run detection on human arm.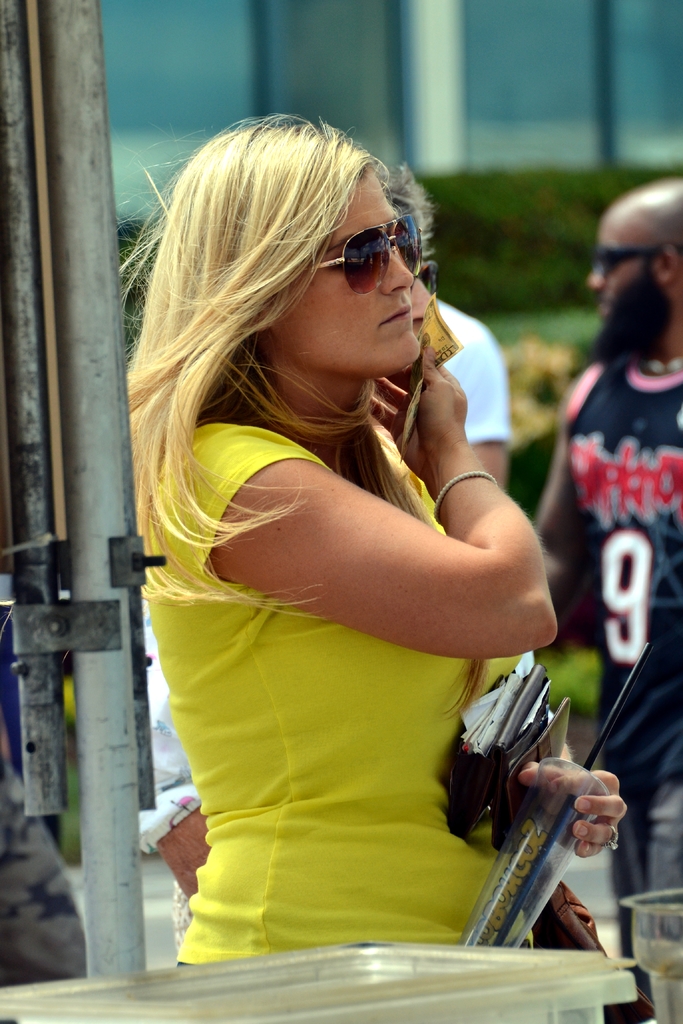
Result: l=127, t=604, r=213, b=903.
